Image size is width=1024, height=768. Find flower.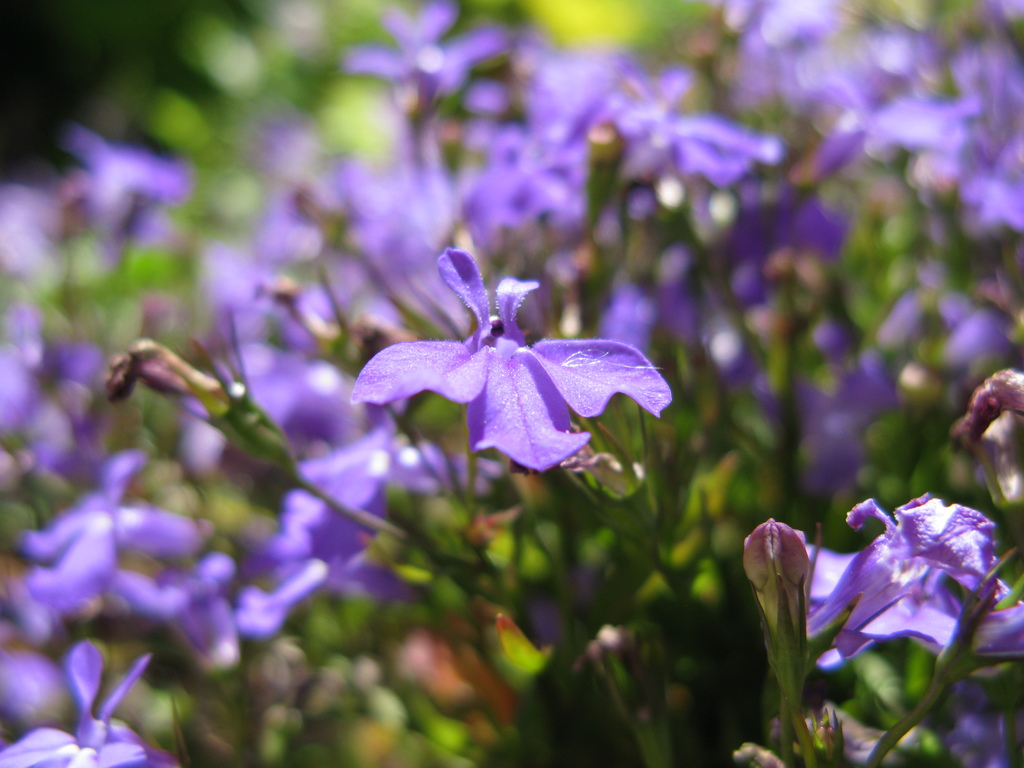
{"x1": 813, "y1": 492, "x2": 1023, "y2": 676}.
